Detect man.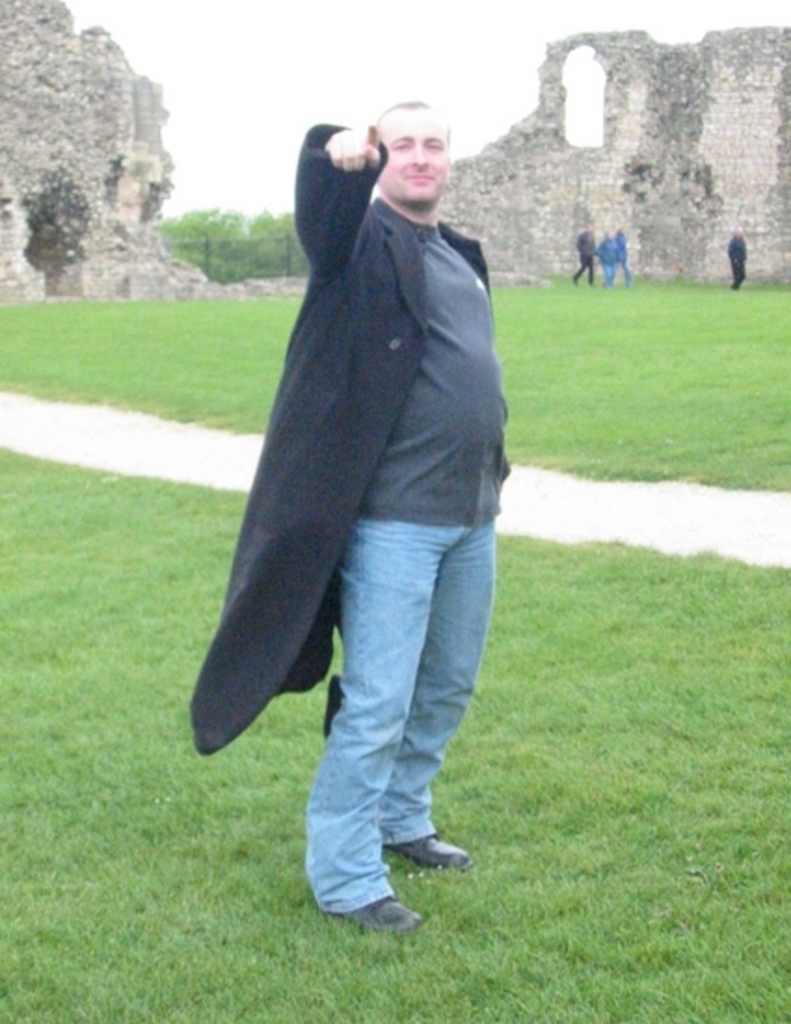
Detected at region(158, 17, 566, 920).
